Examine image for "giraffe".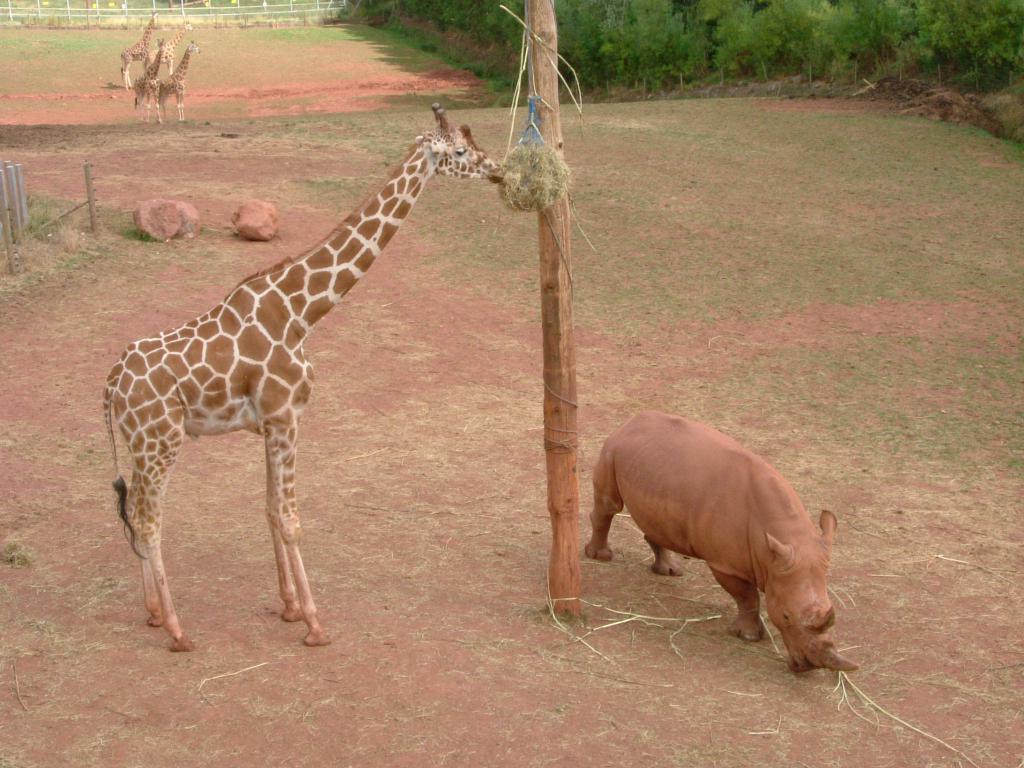
Examination result: (x1=92, y1=103, x2=500, y2=662).
